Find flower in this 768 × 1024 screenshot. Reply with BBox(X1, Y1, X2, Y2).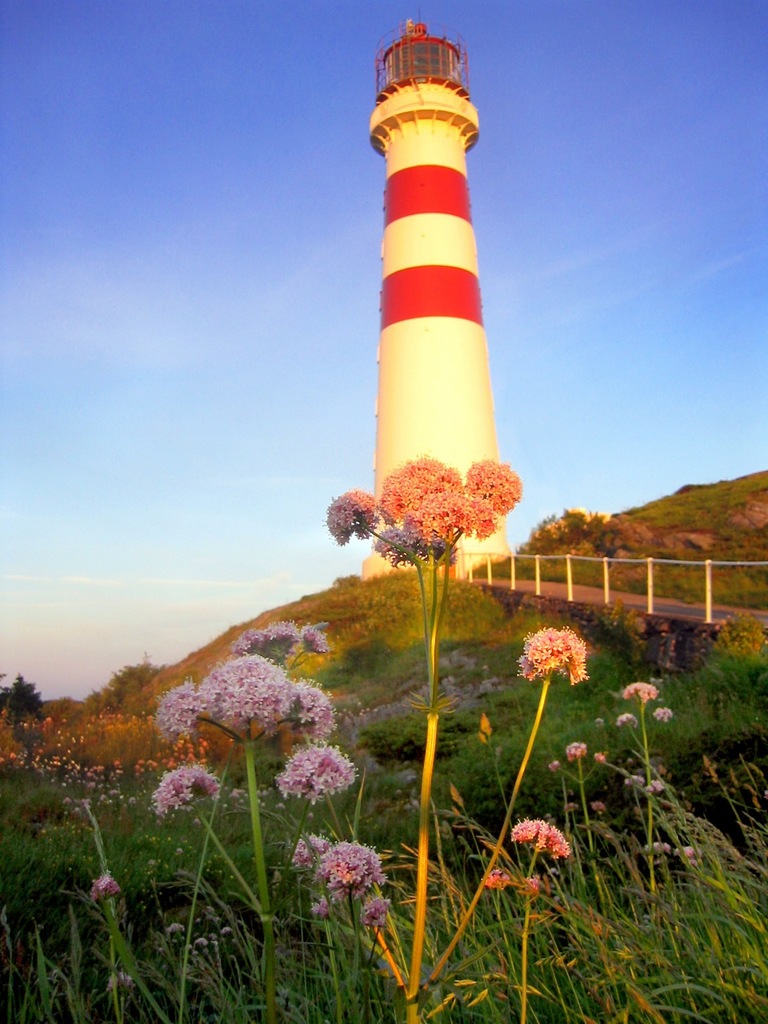
BBox(318, 837, 380, 906).
